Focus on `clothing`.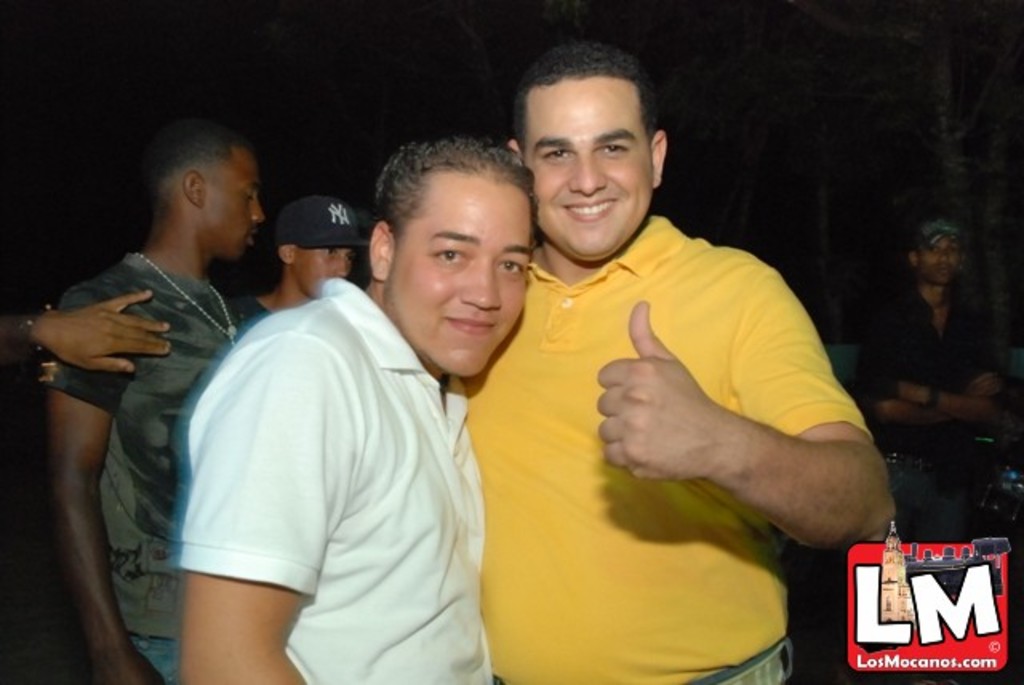
Focused at <region>37, 259, 261, 683</region>.
